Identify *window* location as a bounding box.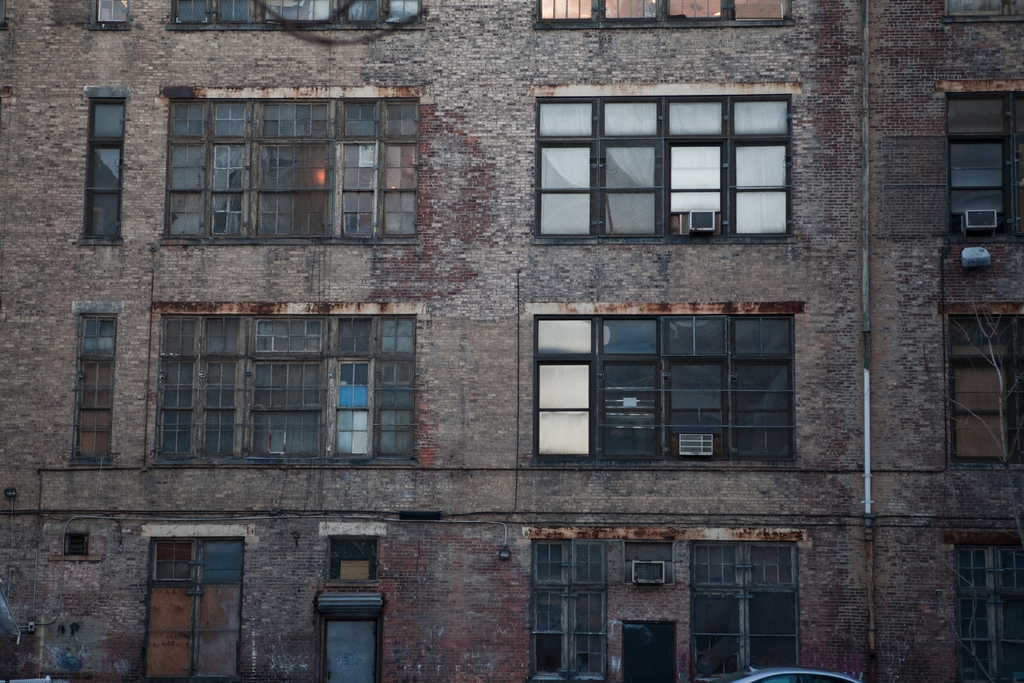
165, 99, 420, 236.
